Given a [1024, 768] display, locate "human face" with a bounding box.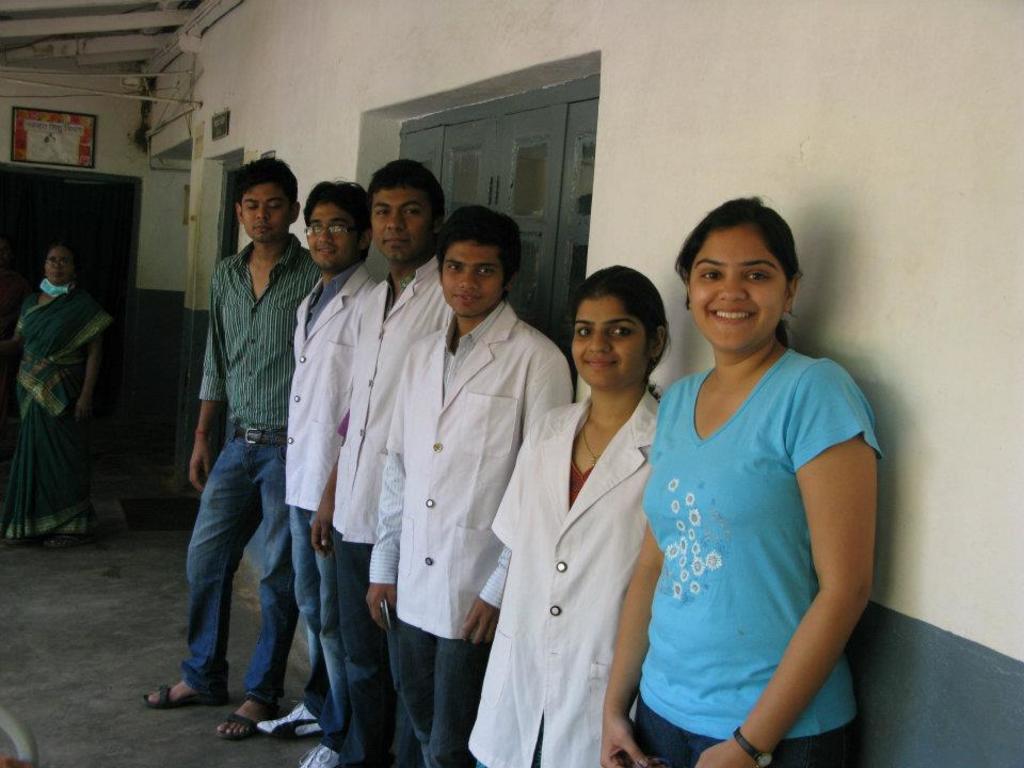
Located: 371/186/434/262.
